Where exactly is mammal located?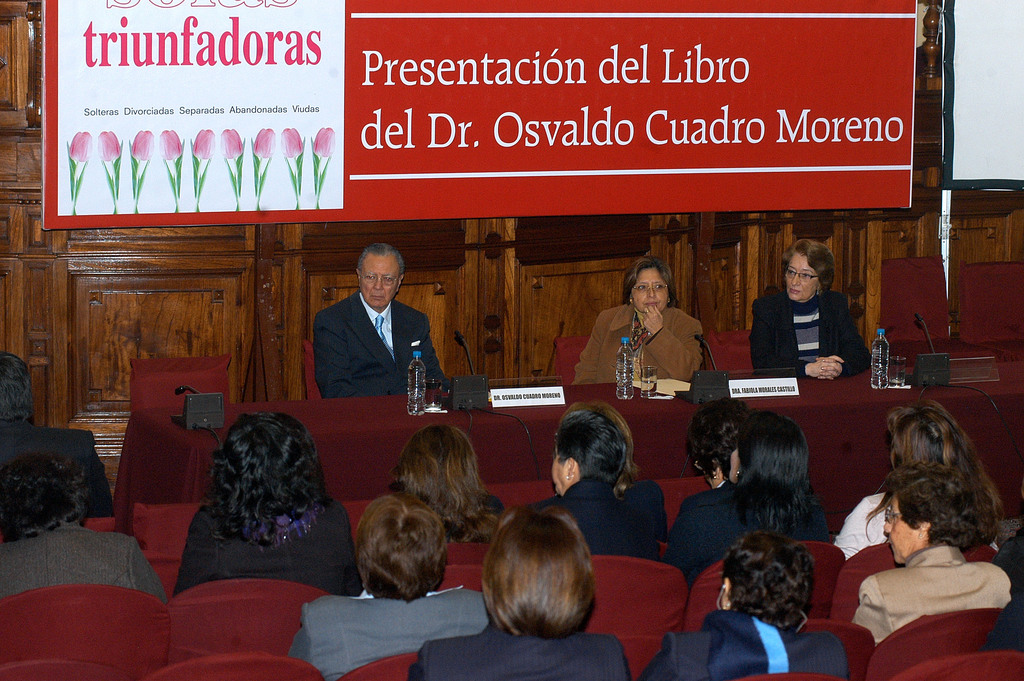
Its bounding box is (x1=172, y1=414, x2=367, y2=596).
